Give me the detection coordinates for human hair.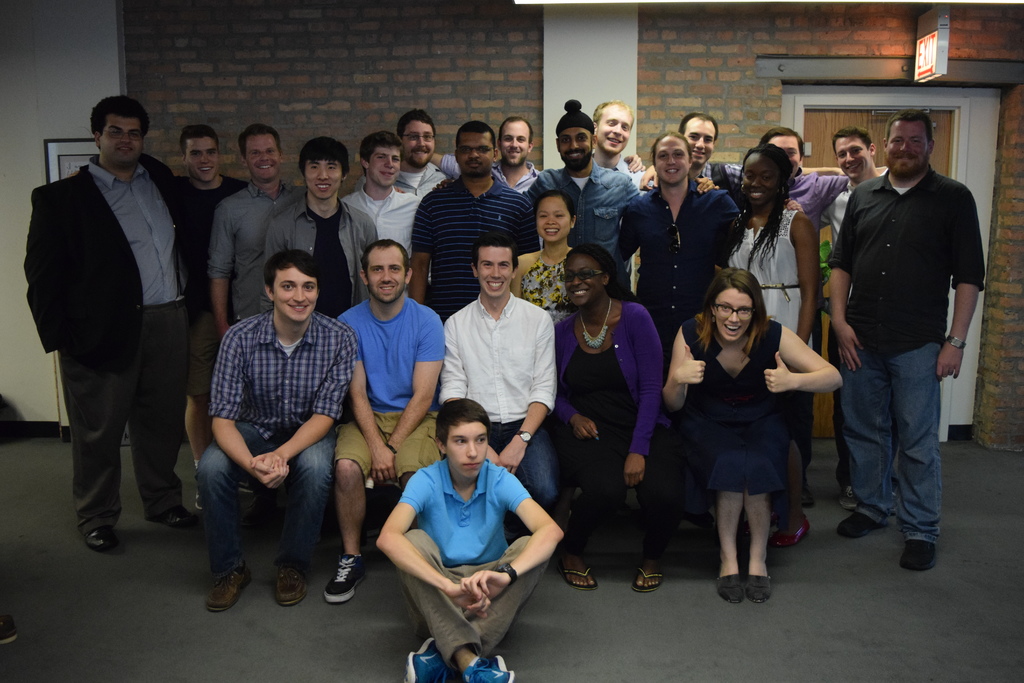
(x1=471, y1=233, x2=516, y2=274).
